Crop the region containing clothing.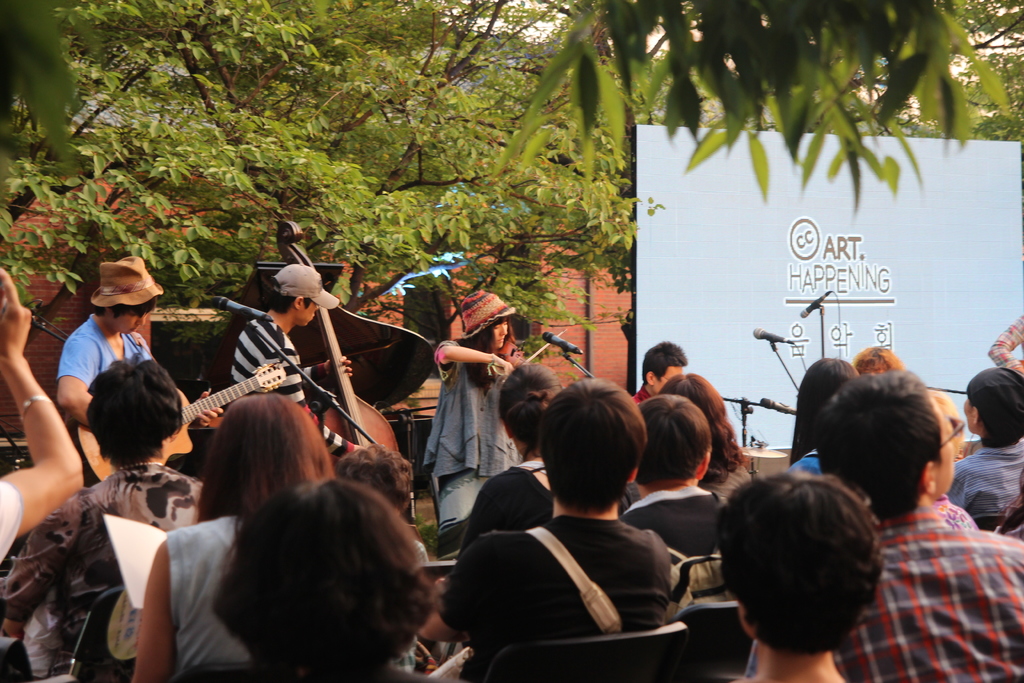
Crop region: bbox=[0, 471, 22, 563].
